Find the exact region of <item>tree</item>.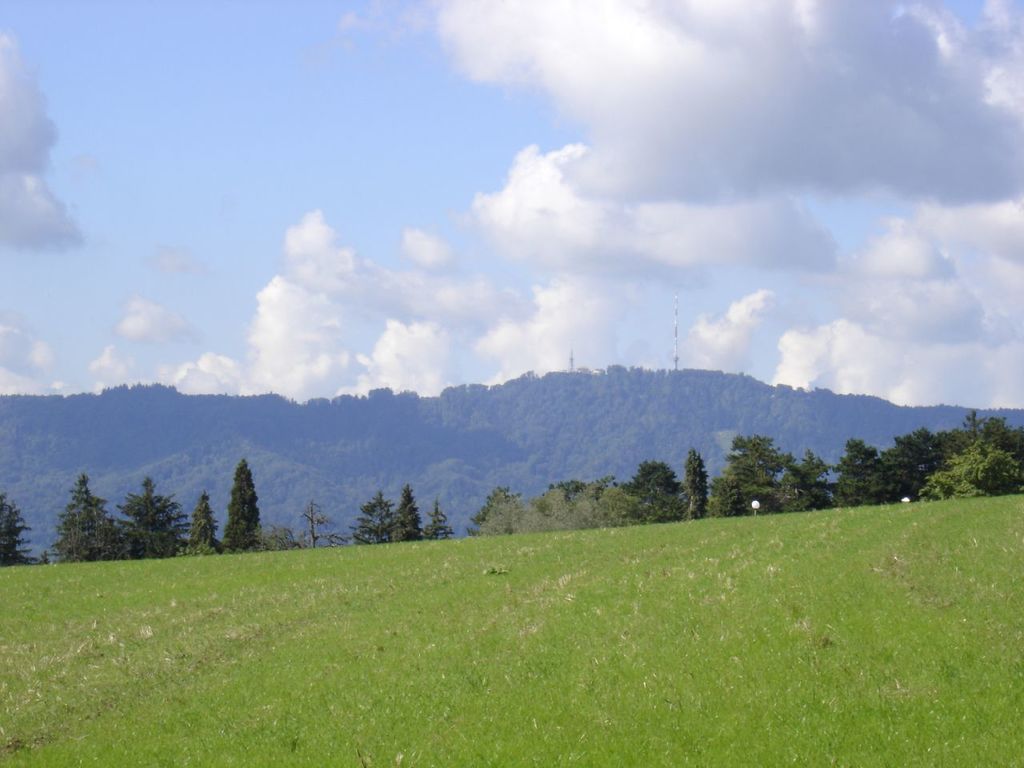
Exact region: 0,487,45,566.
